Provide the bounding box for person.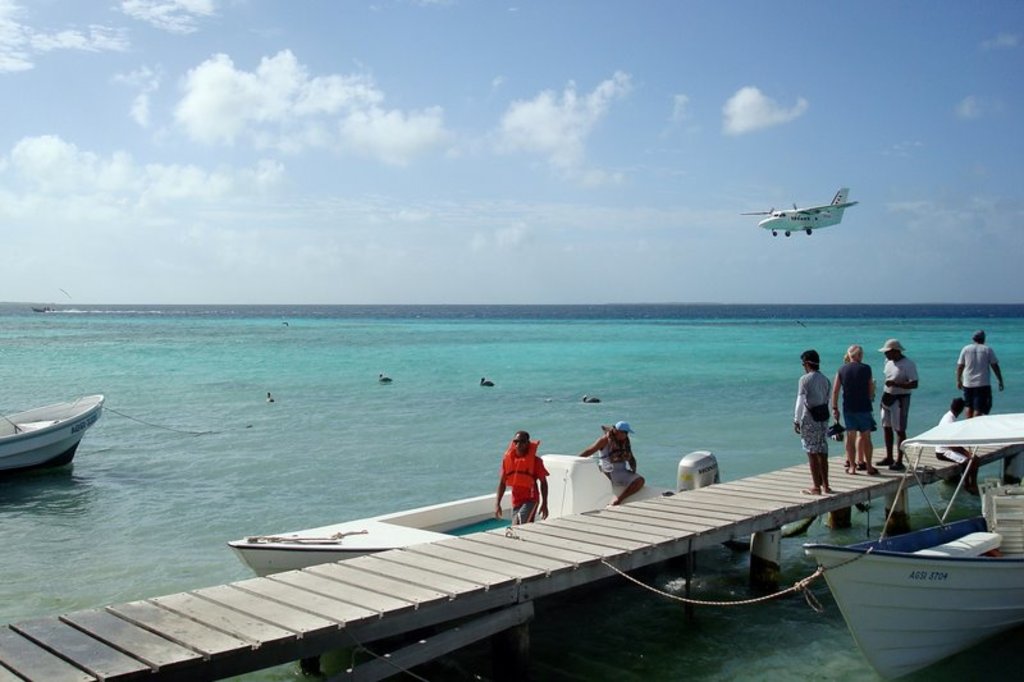
[x1=952, y1=326, x2=1007, y2=417].
